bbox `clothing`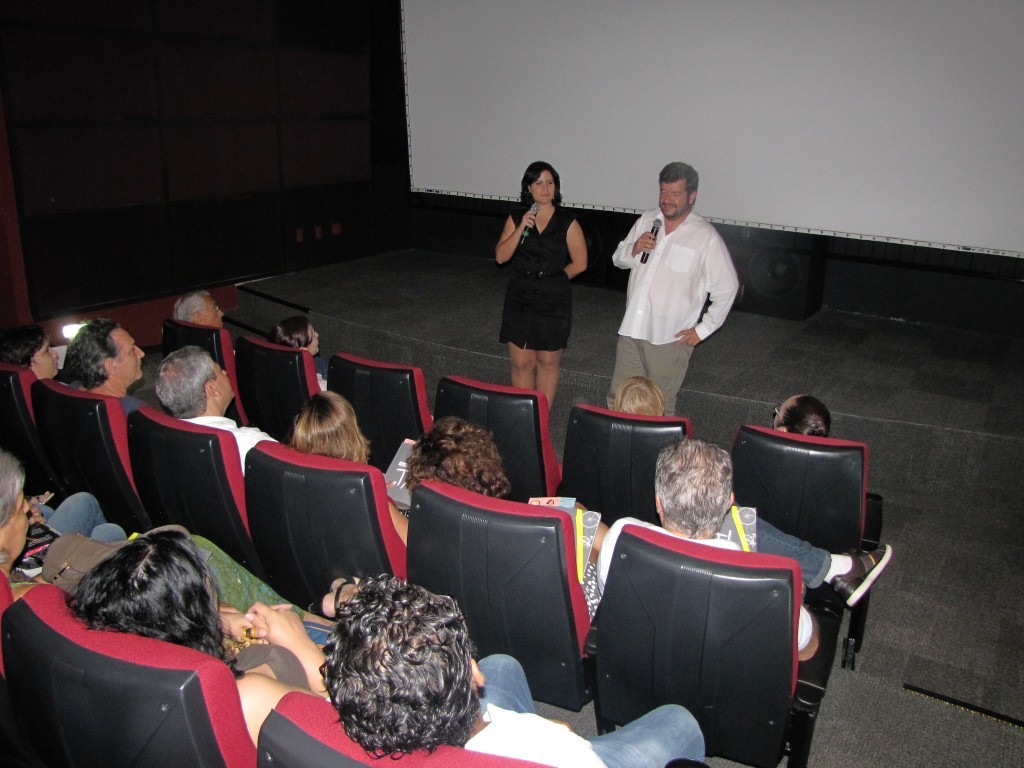
locate(179, 411, 278, 476)
